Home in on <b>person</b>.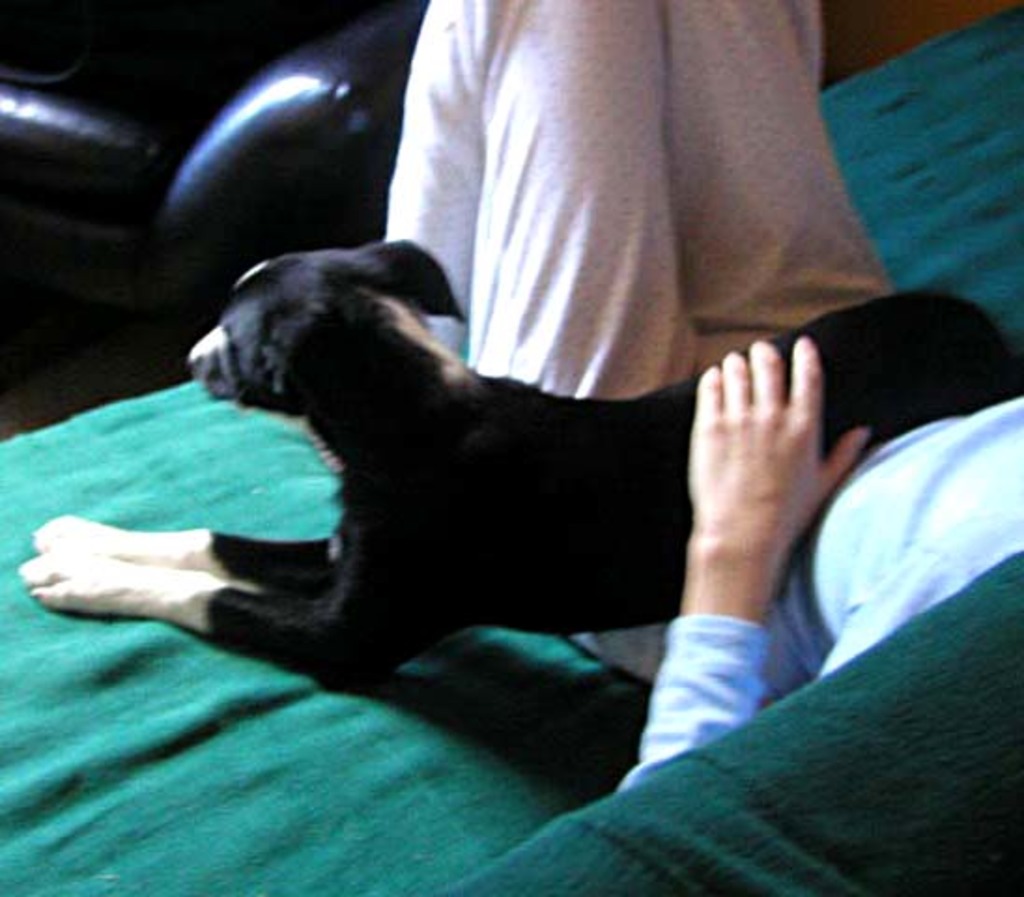
Homed in at x1=381, y1=0, x2=1022, y2=796.
